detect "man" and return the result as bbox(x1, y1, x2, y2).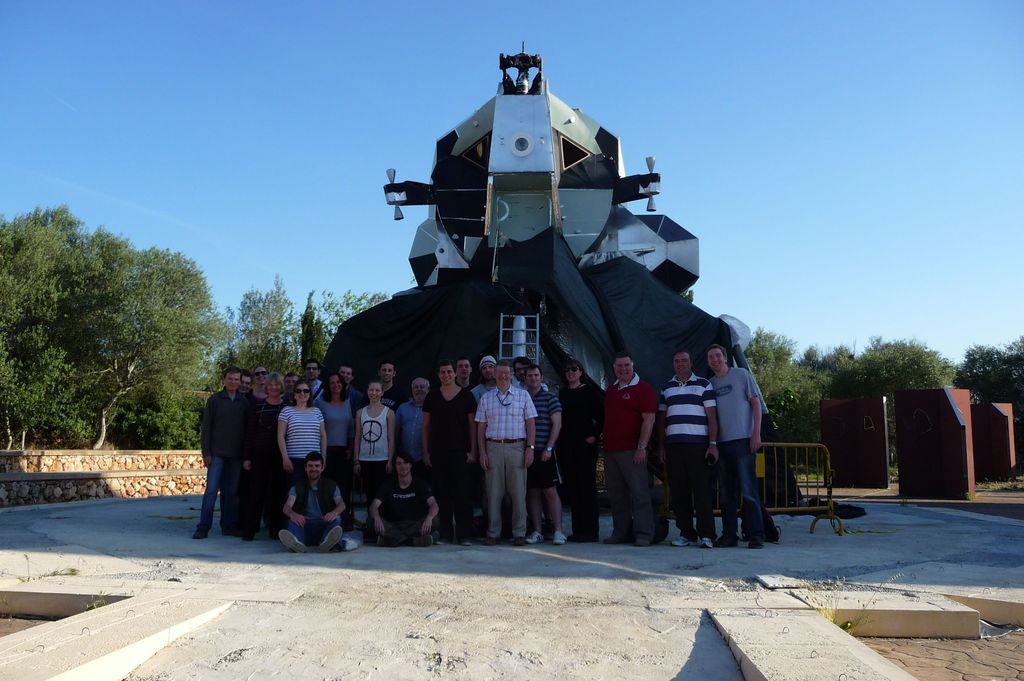
bbox(282, 372, 299, 402).
